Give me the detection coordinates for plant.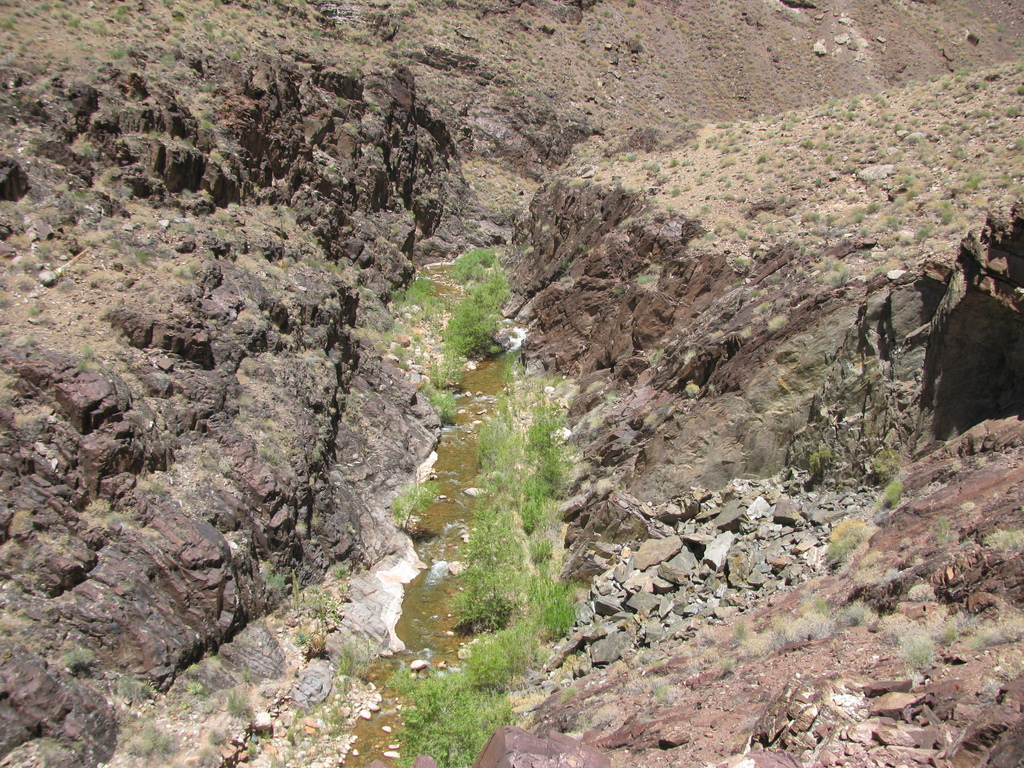
[872, 444, 900, 474].
